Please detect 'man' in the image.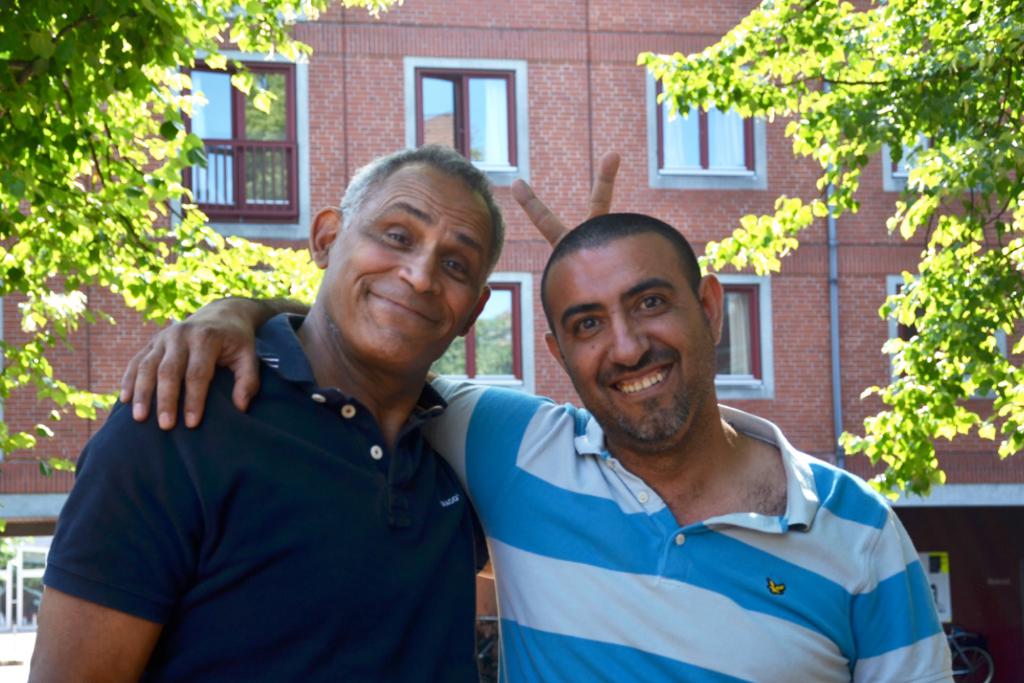
box(119, 215, 954, 682).
